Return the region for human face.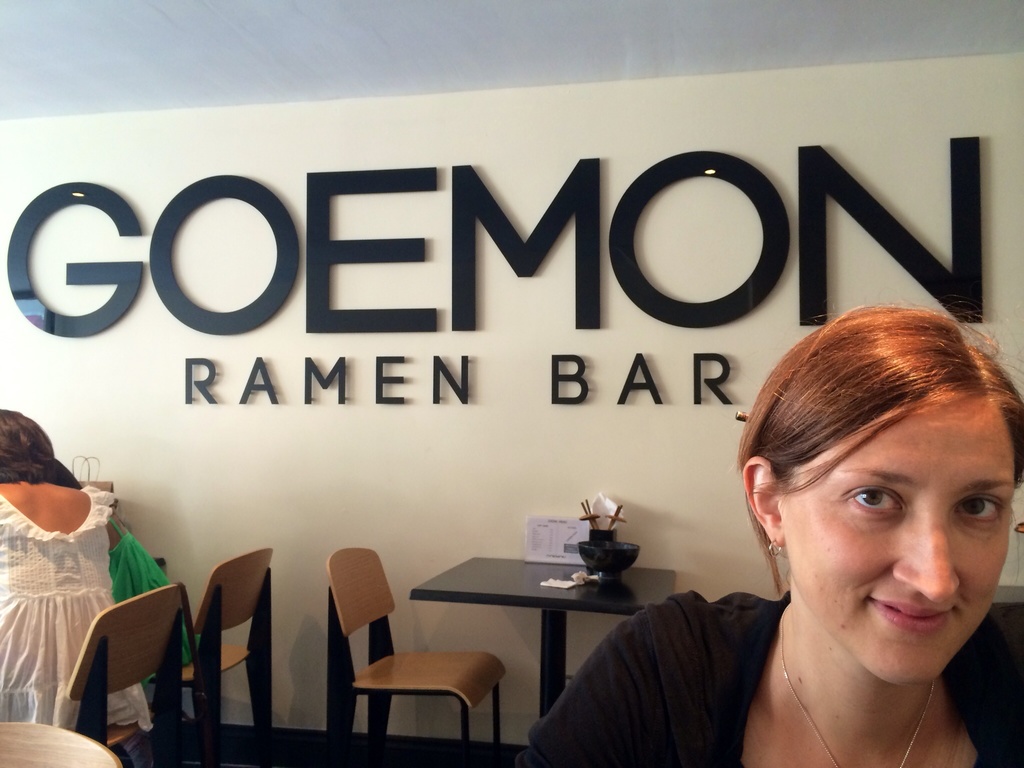
[780,400,1017,687].
